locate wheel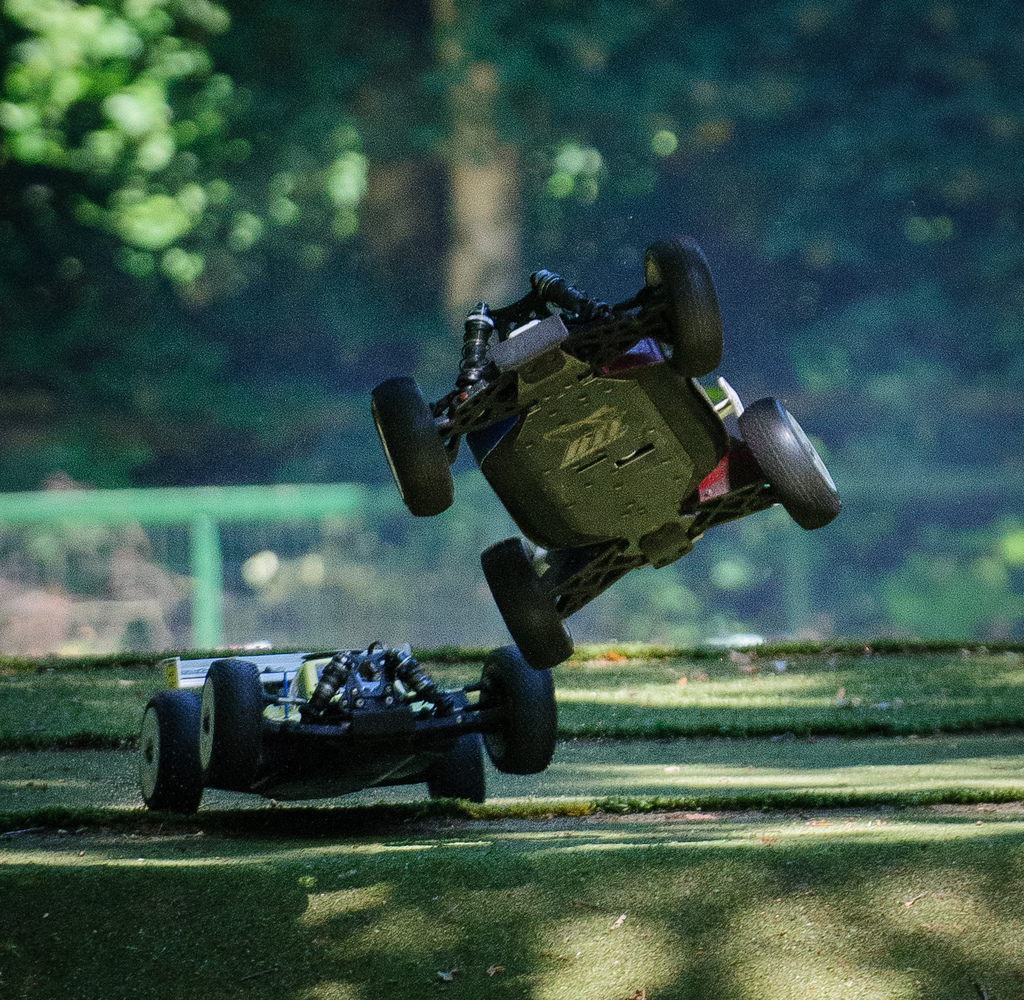
box=[132, 688, 221, 816]
